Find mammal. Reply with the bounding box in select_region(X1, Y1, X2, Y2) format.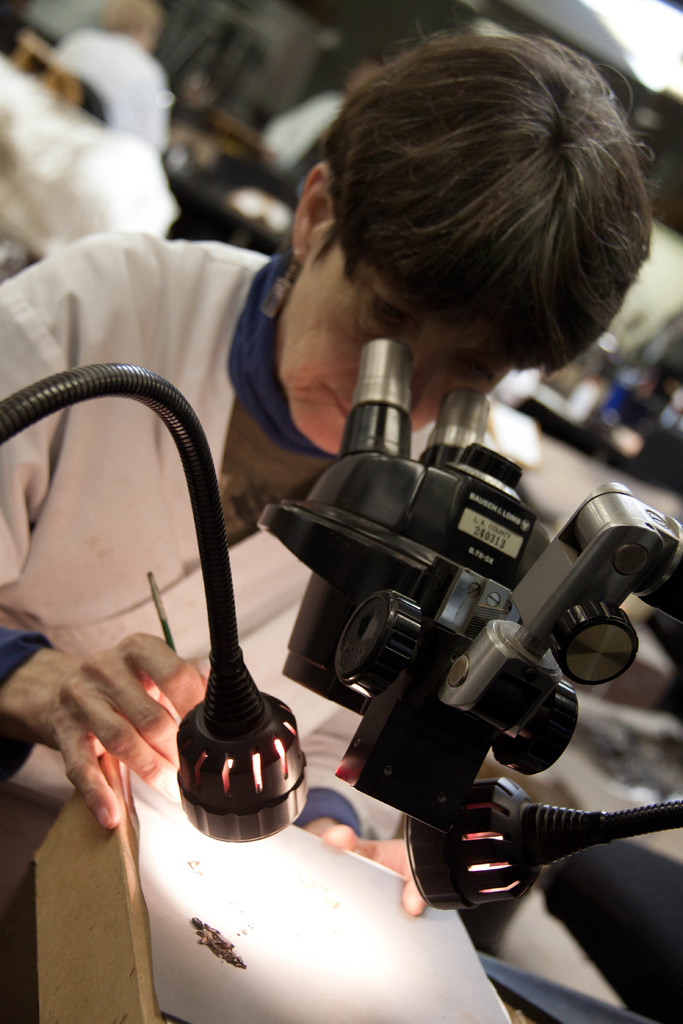
select_region(40, 0, 166, 146).
